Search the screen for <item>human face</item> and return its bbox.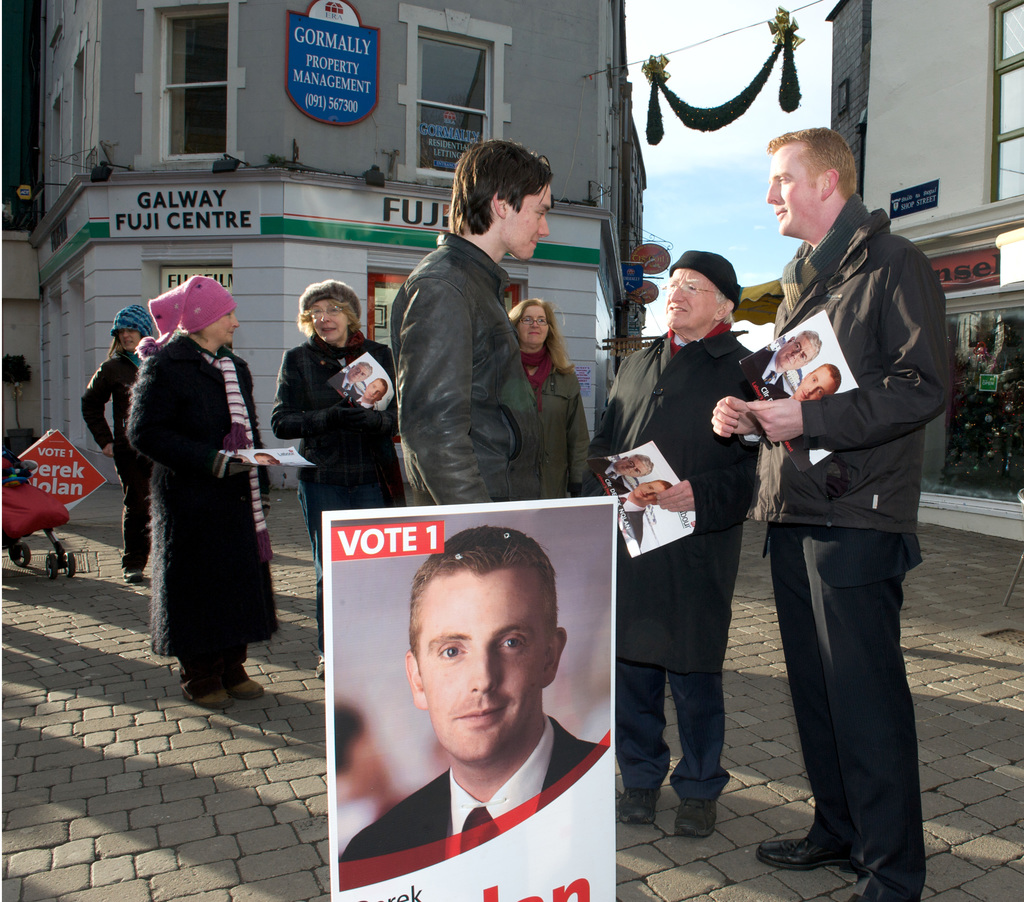
Found: (left=362, top=380, right=385, bottom=403).
